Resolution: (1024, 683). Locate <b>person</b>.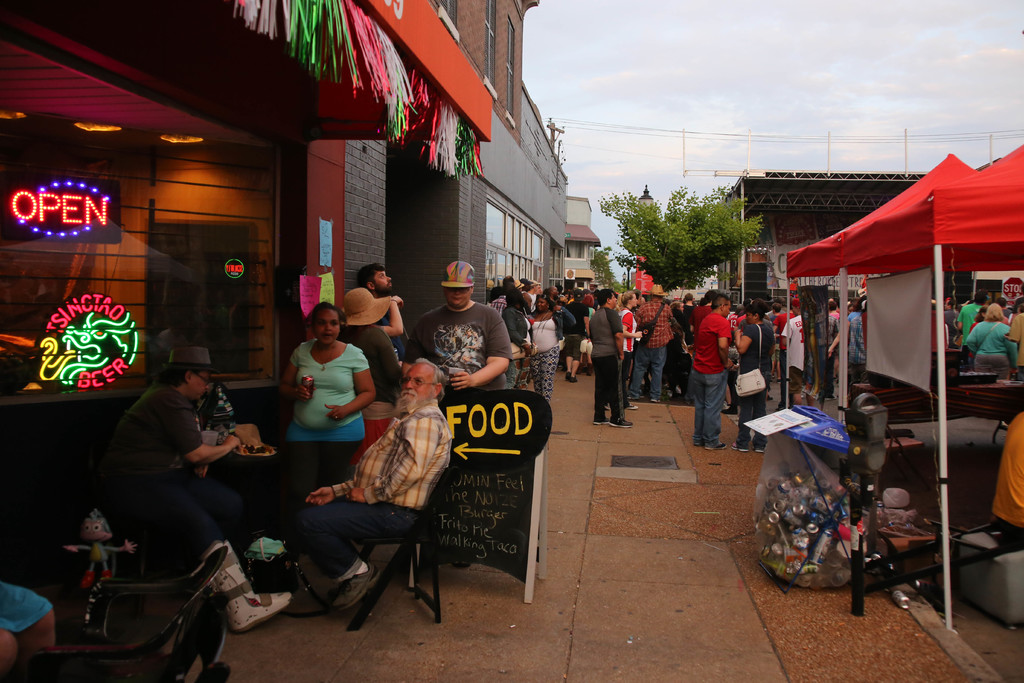
<bbox>0, 582, 61, 682</bbox>.
